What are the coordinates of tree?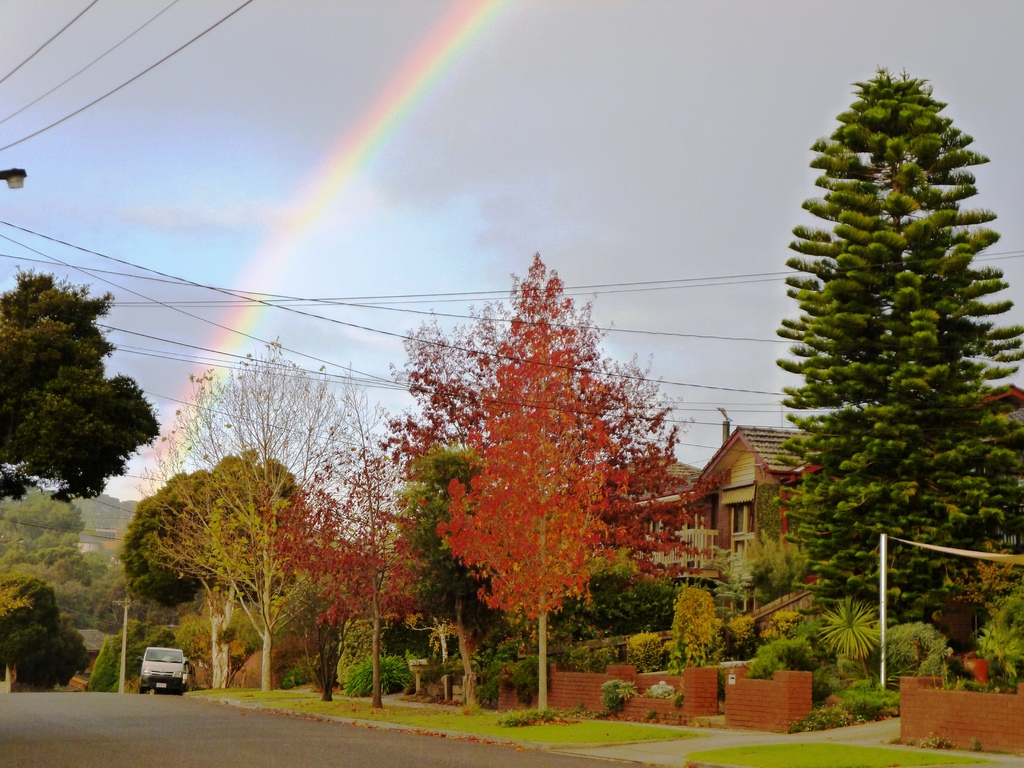
locate(141, 335, 384, 692).
